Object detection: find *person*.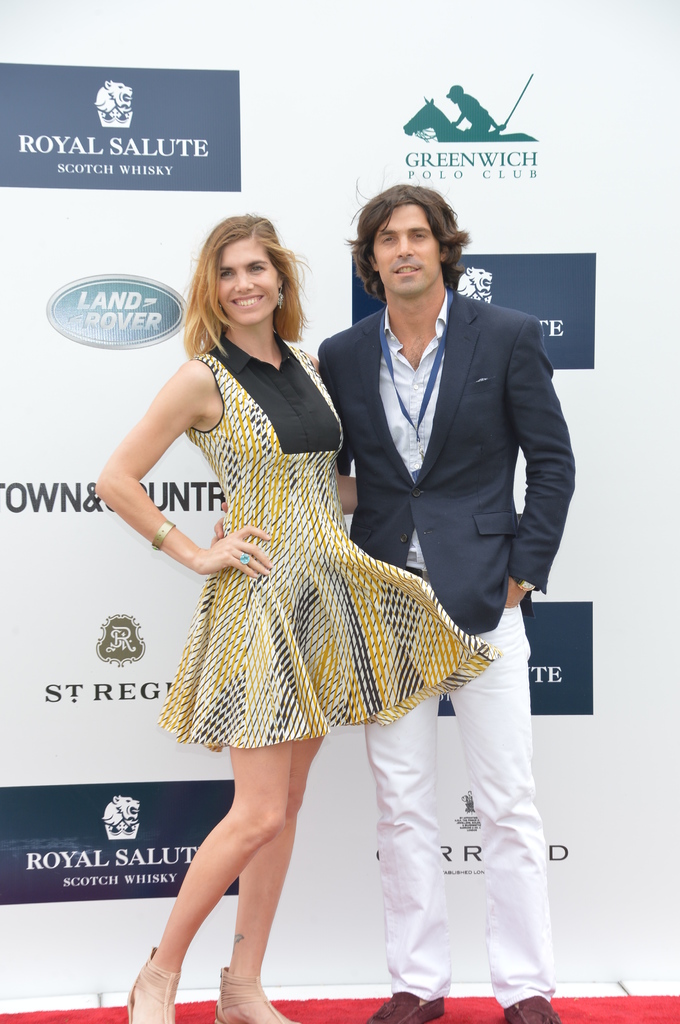
x1=96, y1=215, x2=500, y2=1023.
